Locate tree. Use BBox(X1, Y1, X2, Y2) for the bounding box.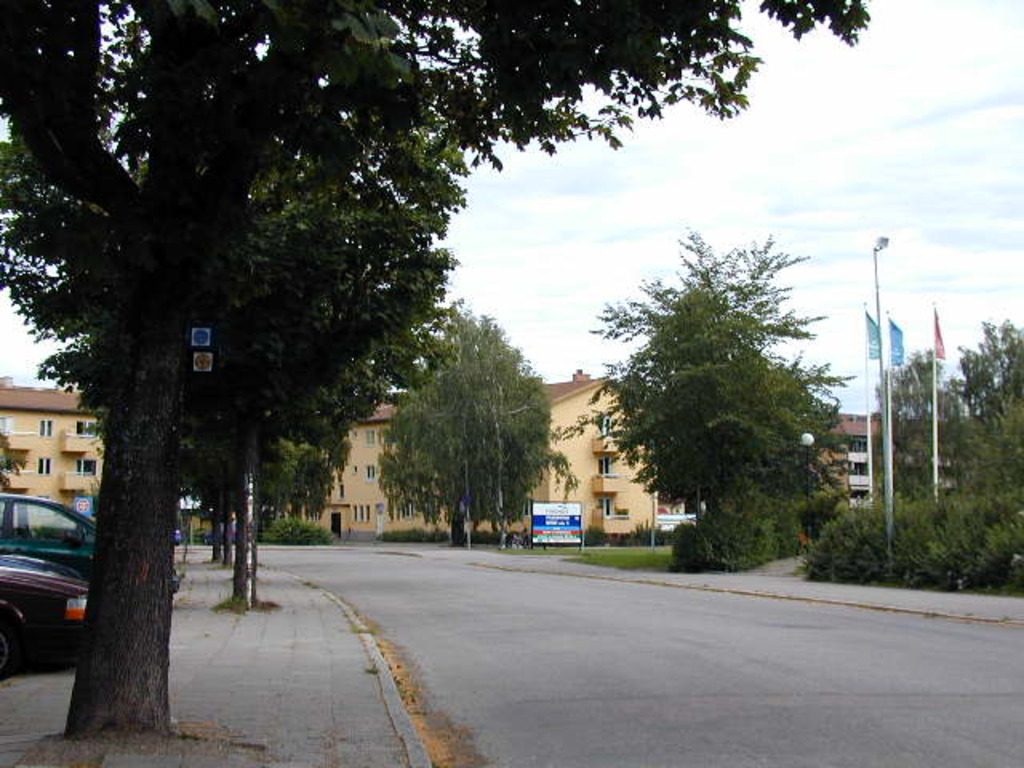
BBox(376, 296, 566, 546).
